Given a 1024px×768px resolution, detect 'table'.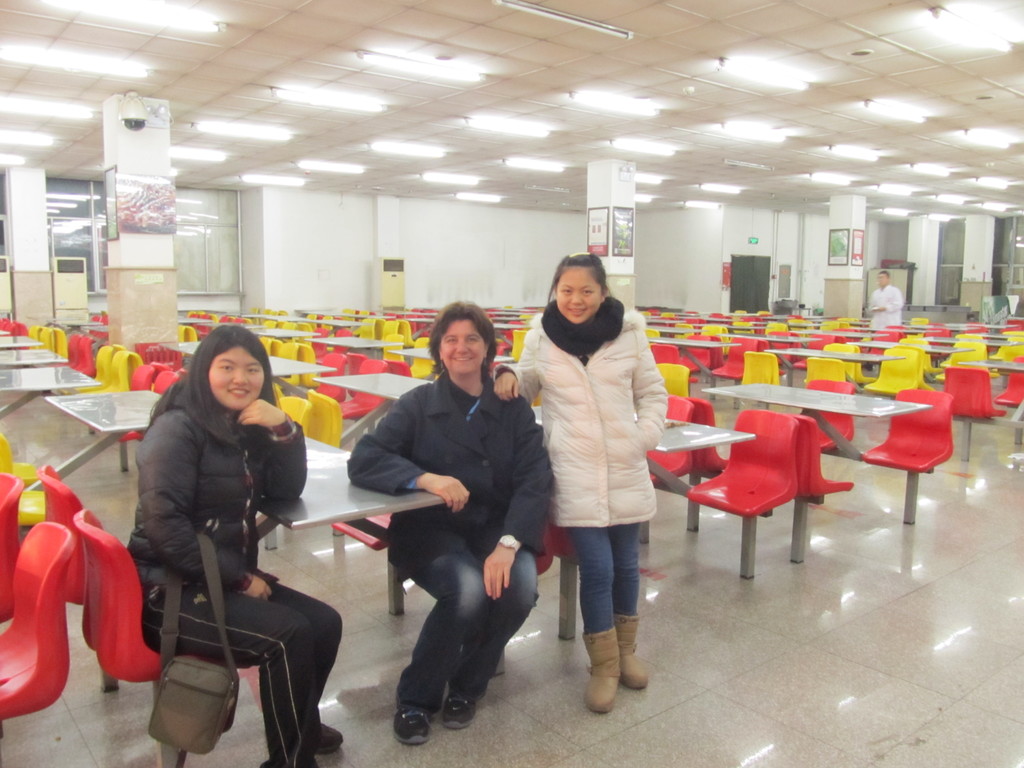
box(644, 336, 742, 377).
